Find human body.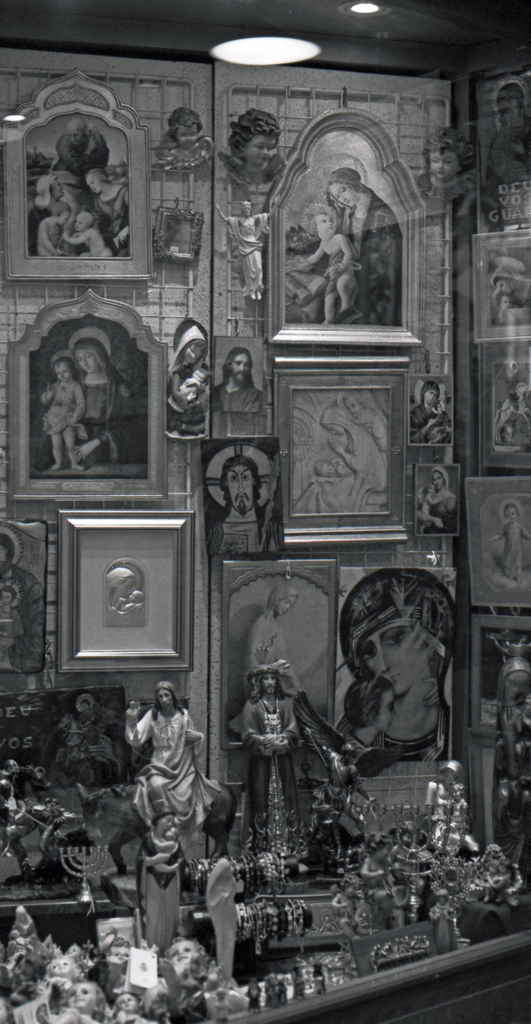
bbox=(420, 472, 456, 538).
